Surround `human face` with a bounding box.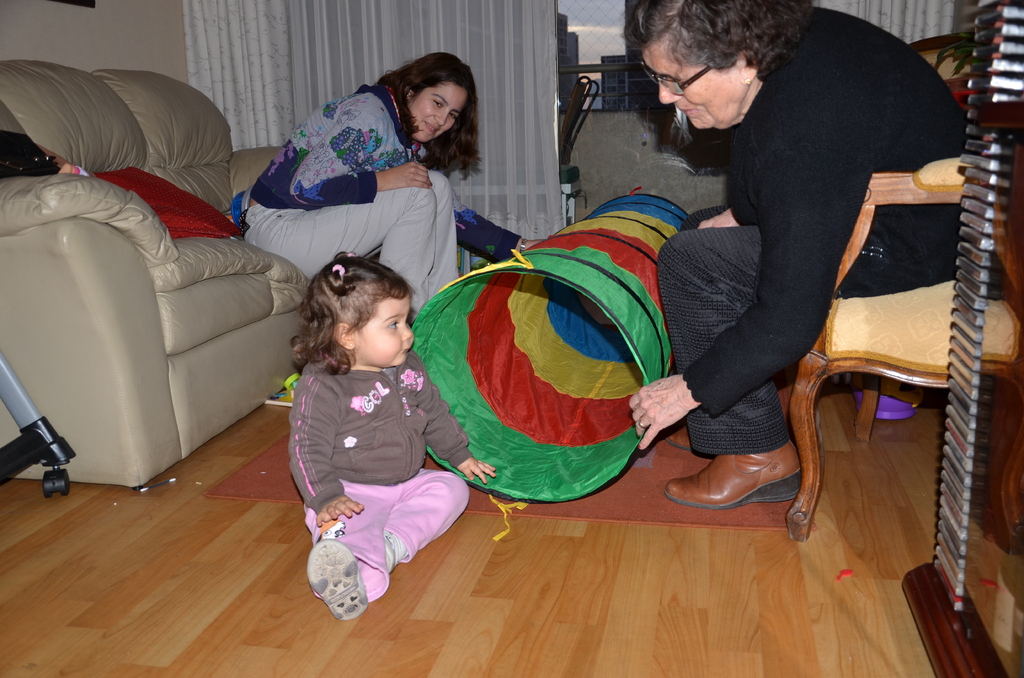
pyautogui.locateOnScreen(353, 293, 416, 366).
